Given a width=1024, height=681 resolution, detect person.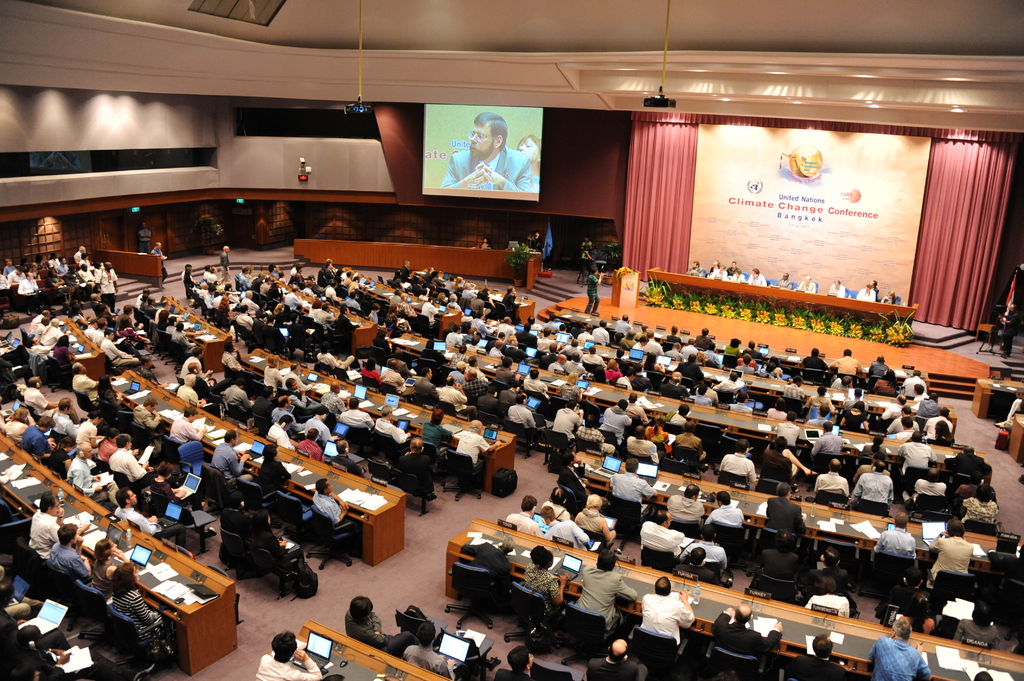
box=[496, 319, 514, 340].
